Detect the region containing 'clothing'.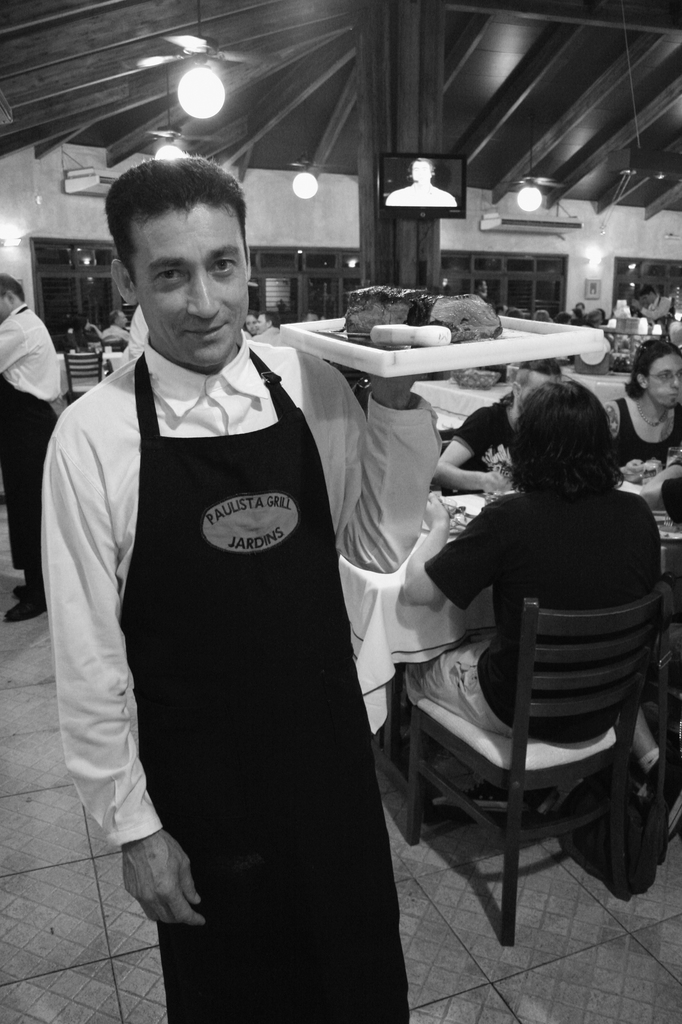
[x1=0, y1=295, x2=49, y2=573].
